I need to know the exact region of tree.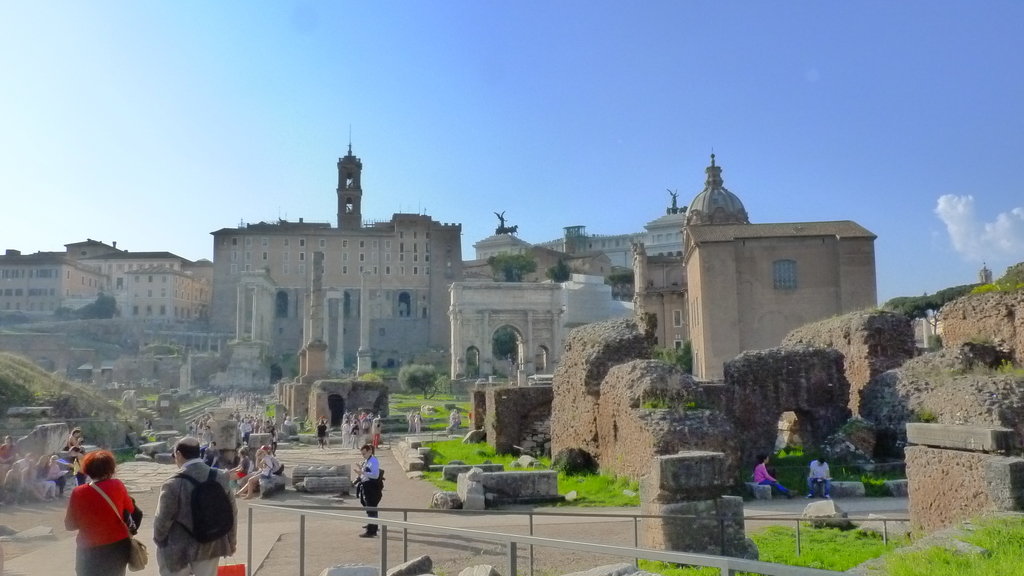
Region: bbox(543, 256, 572, 284).
